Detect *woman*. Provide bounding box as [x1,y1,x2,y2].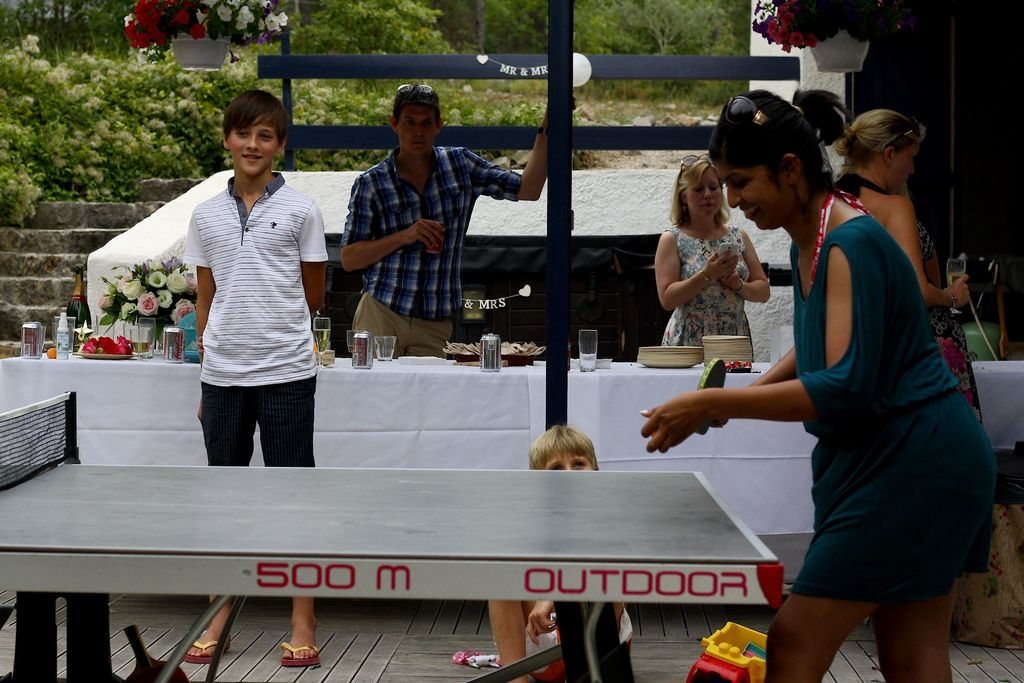
[664,149,784,358].
